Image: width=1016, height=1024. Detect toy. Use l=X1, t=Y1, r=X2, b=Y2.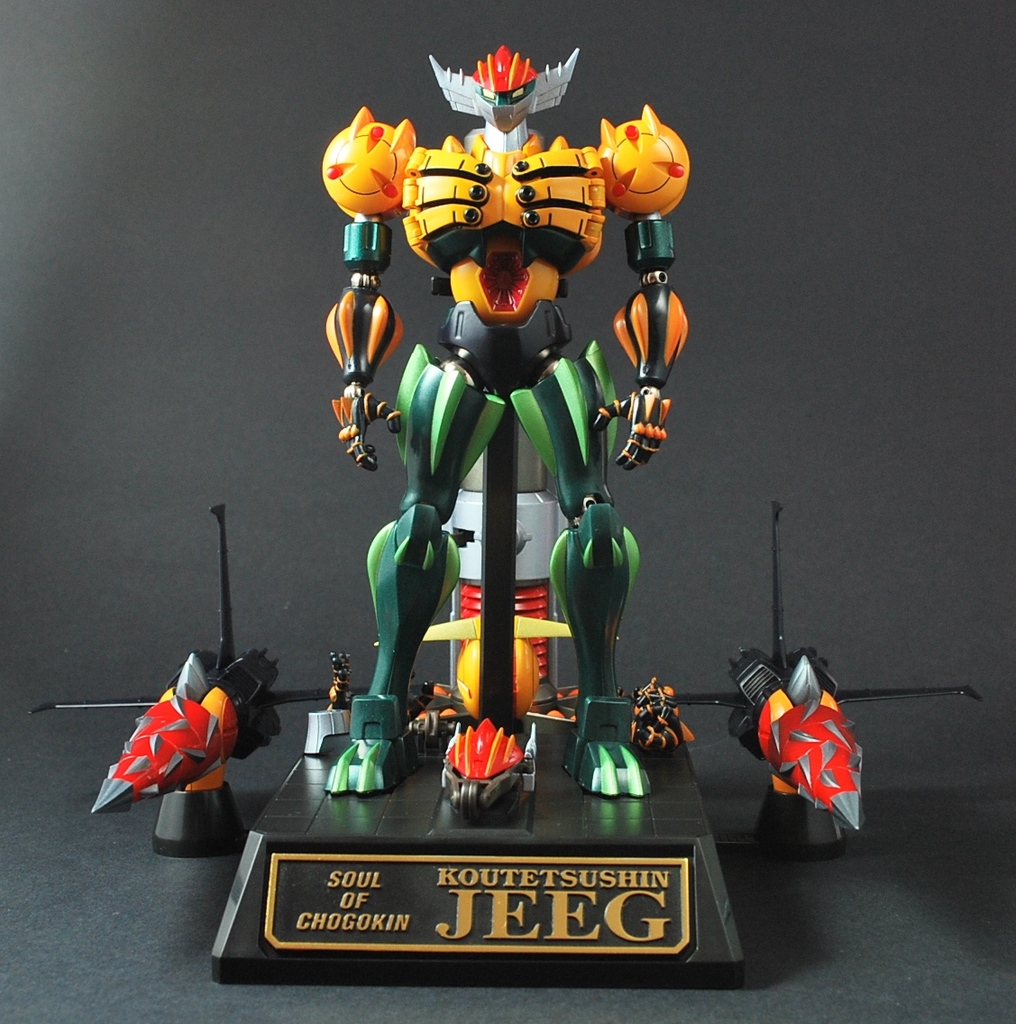
l=407, t=677, r=475, b=769.
